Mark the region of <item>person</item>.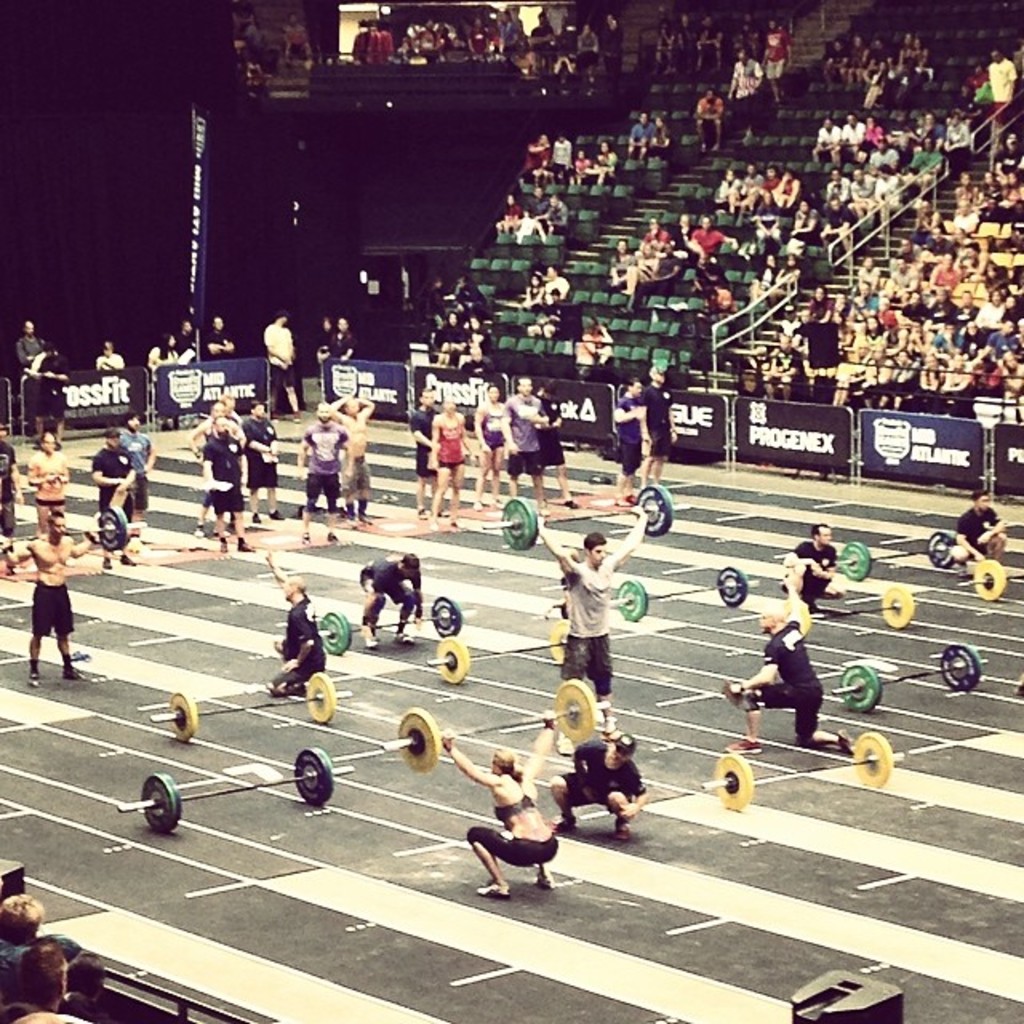
Region: box=[352, 542, 426, 653].
